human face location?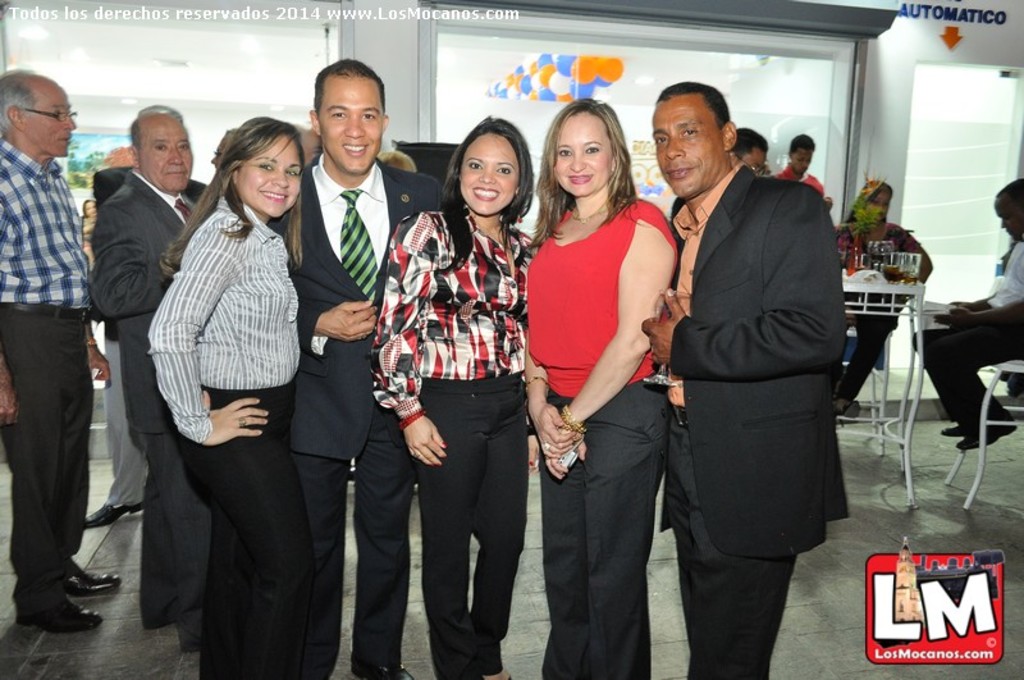
bbox=[460, 129, 525, 215]
